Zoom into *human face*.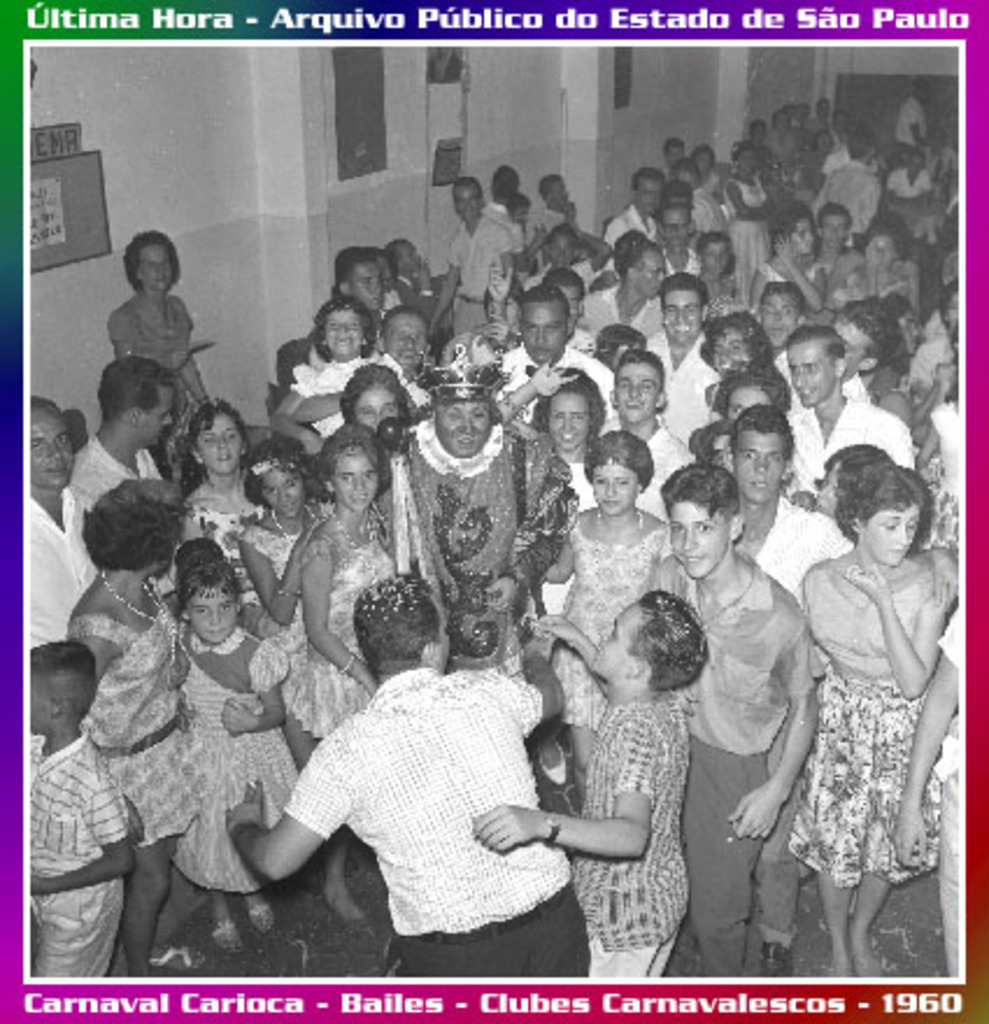
Zoom target: BBox(451, 184, 482, 219).
